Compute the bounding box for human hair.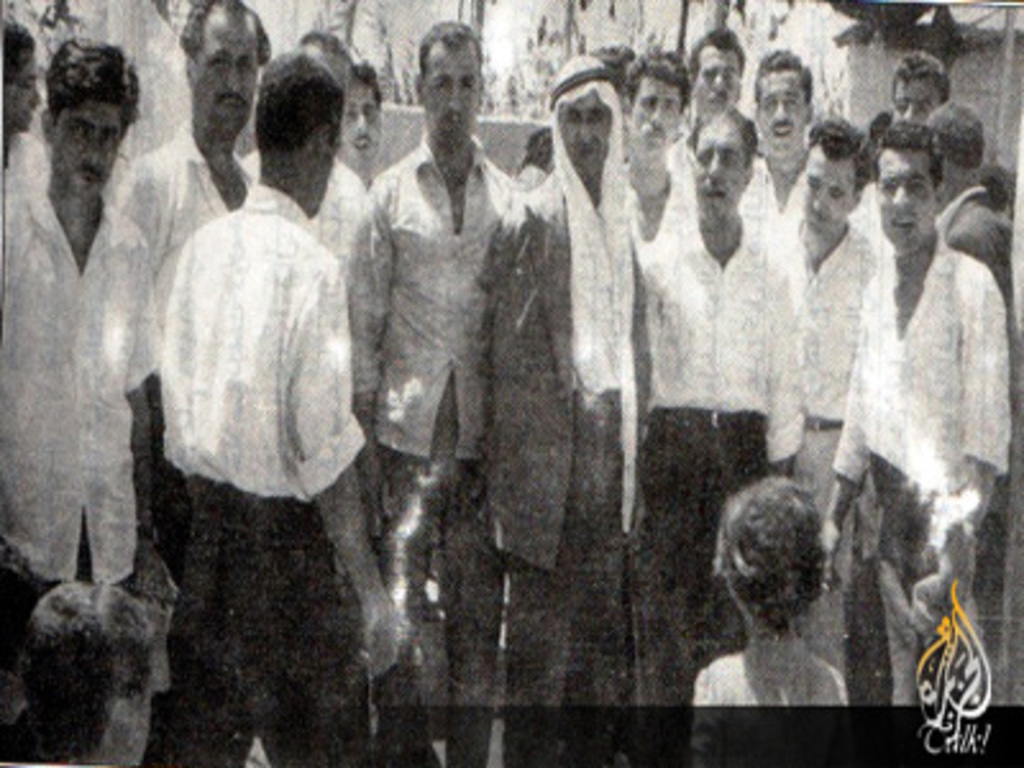
Rect(806, 110, 870, 197).
